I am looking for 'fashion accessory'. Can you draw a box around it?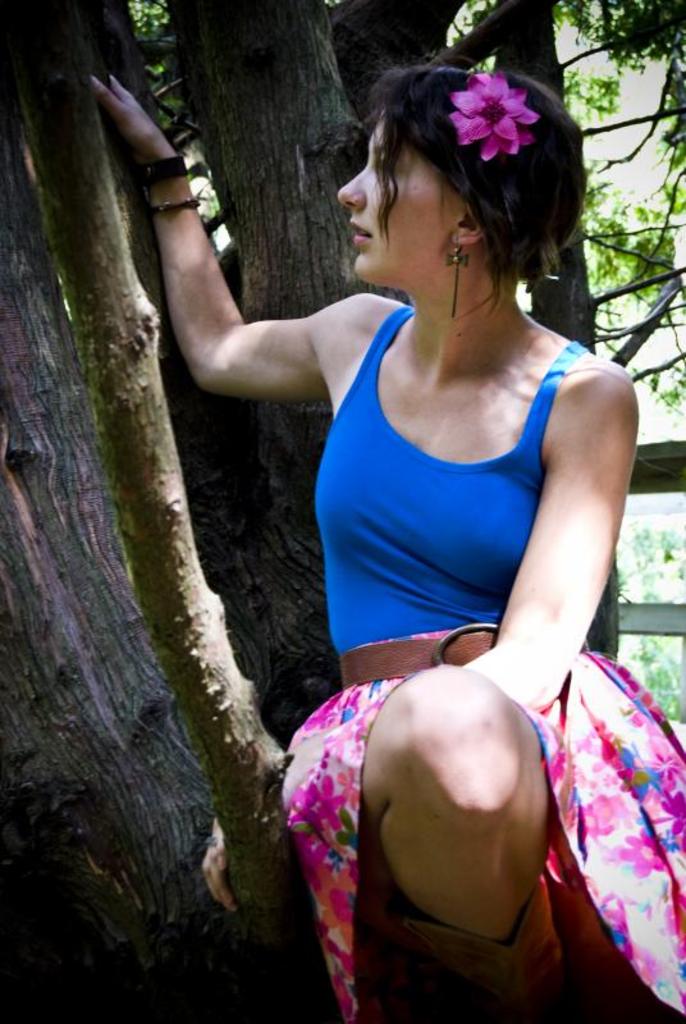
Sure, the bounding box is region(339, 625, 502, 690).
